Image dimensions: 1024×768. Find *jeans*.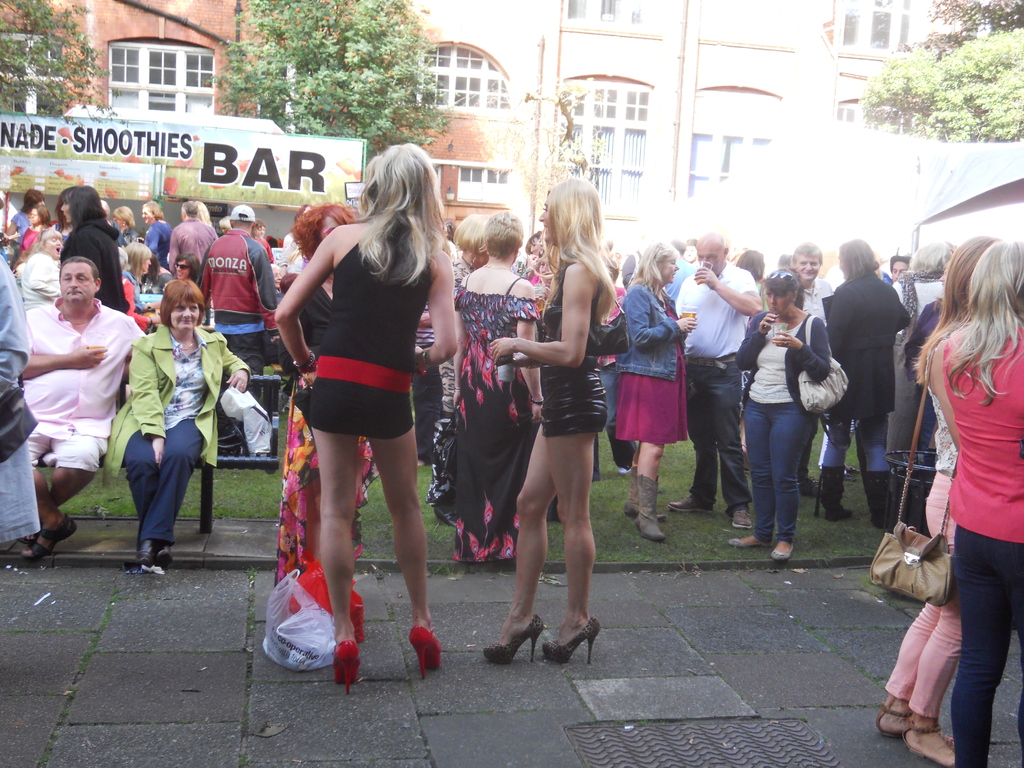
[left=823, top=410, right=884, bottom=471].
